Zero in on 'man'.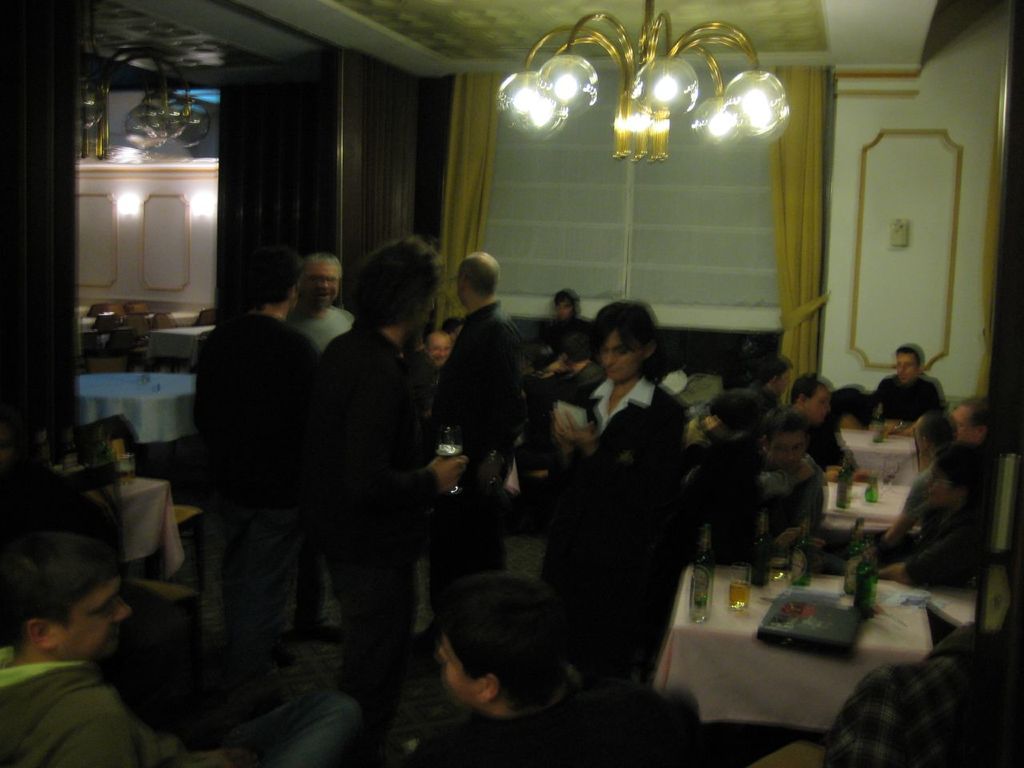
Zeroed in: [x1=939, y1=394, x2=1005, y2=506].
